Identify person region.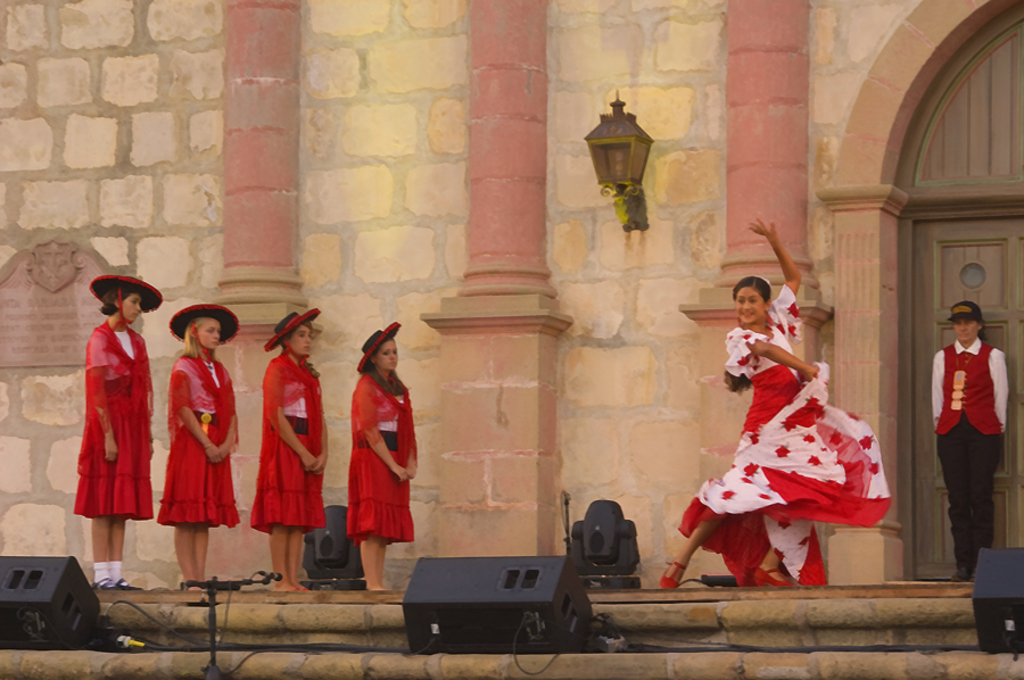
Region: left=346, top=322, right=414, bottom=591.
